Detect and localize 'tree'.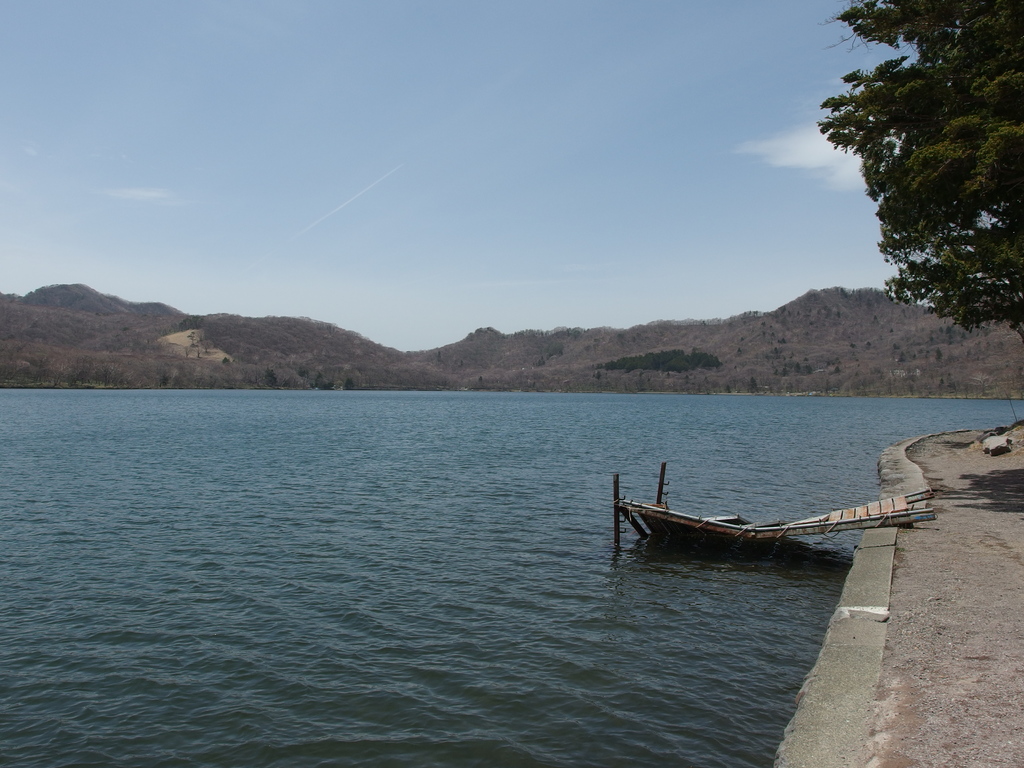
Localized at crop(174, 311, 204, 331).
